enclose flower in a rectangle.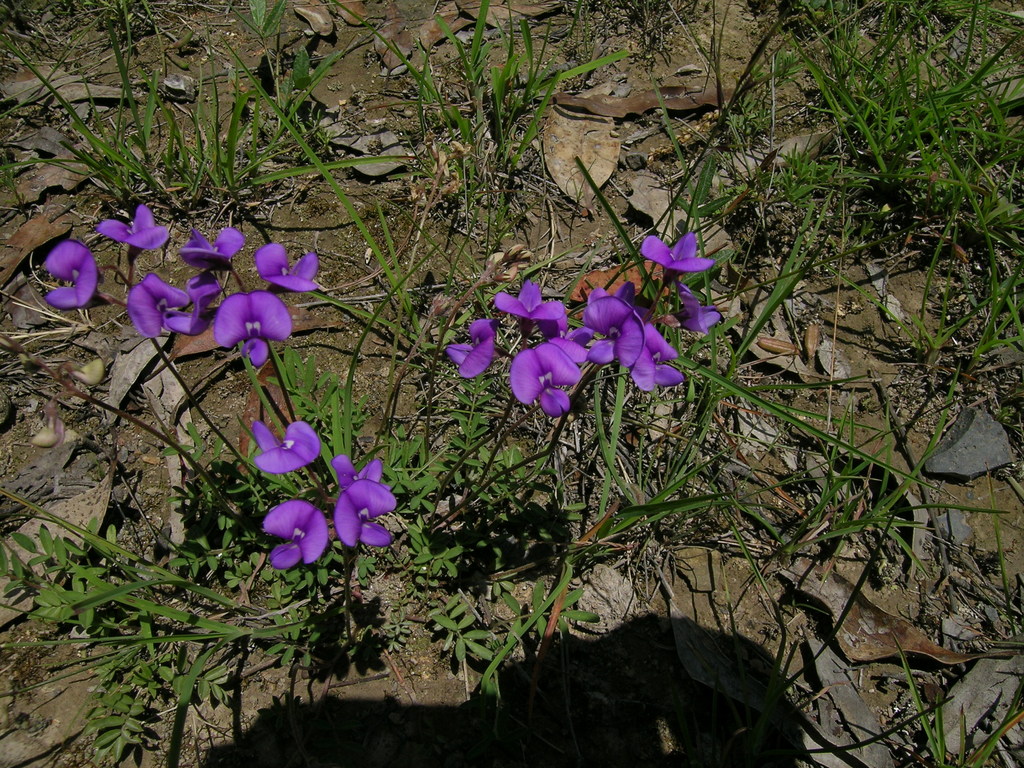
251, 415, 322, 471.
